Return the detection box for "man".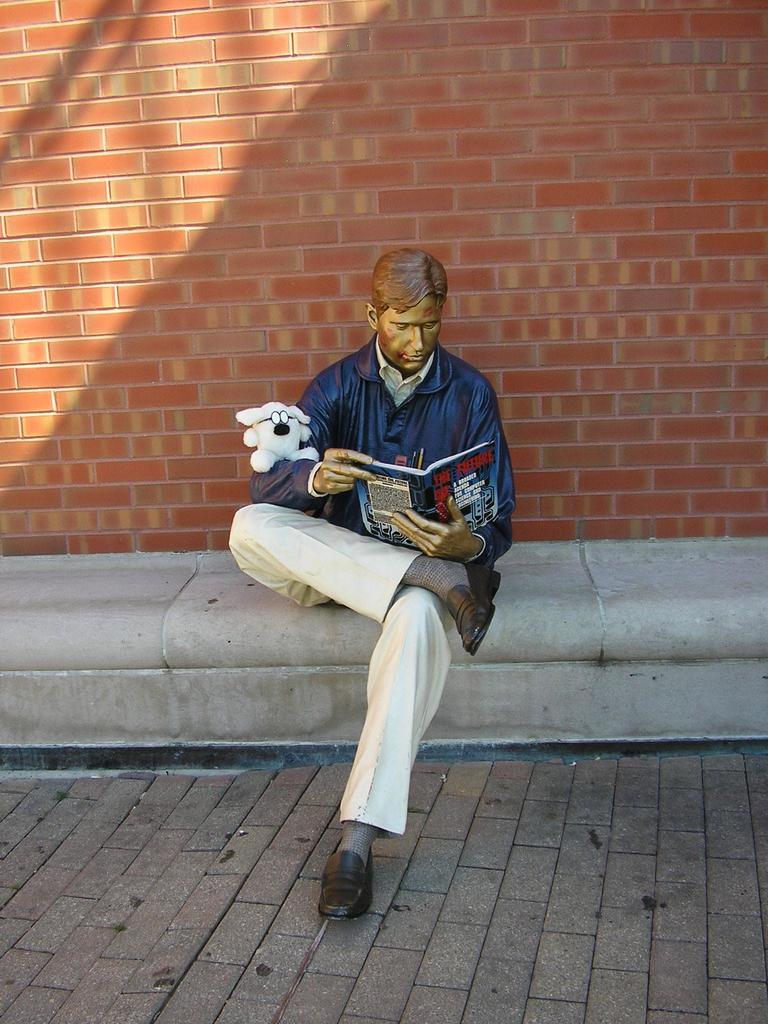
bbox=(229, 249, 513, 920).
